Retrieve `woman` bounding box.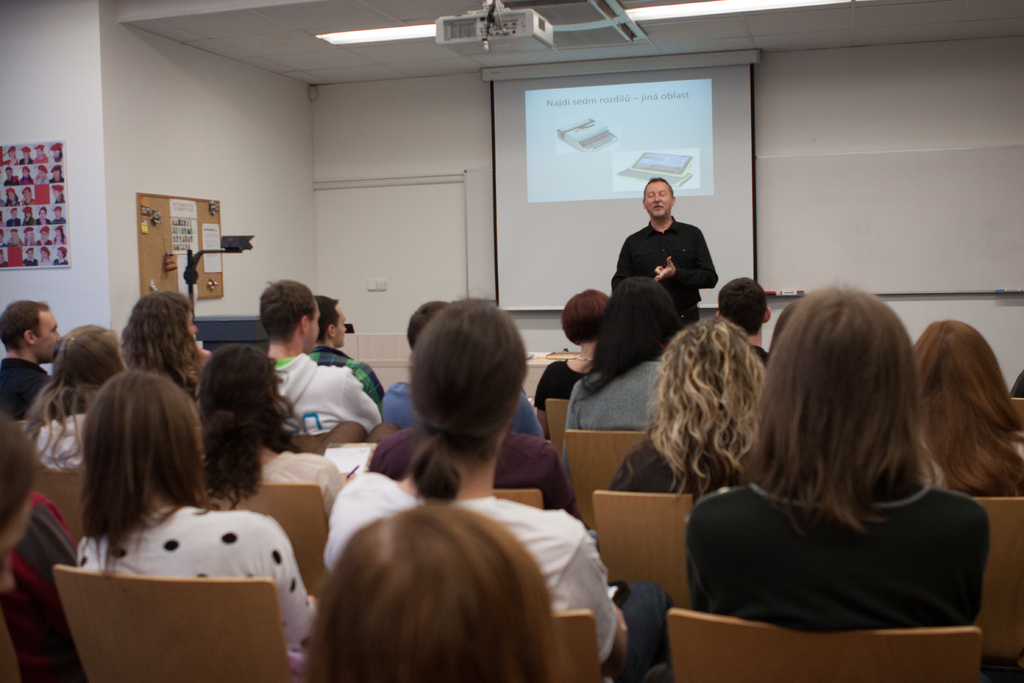
Bounding box: 532:290:615:444.
